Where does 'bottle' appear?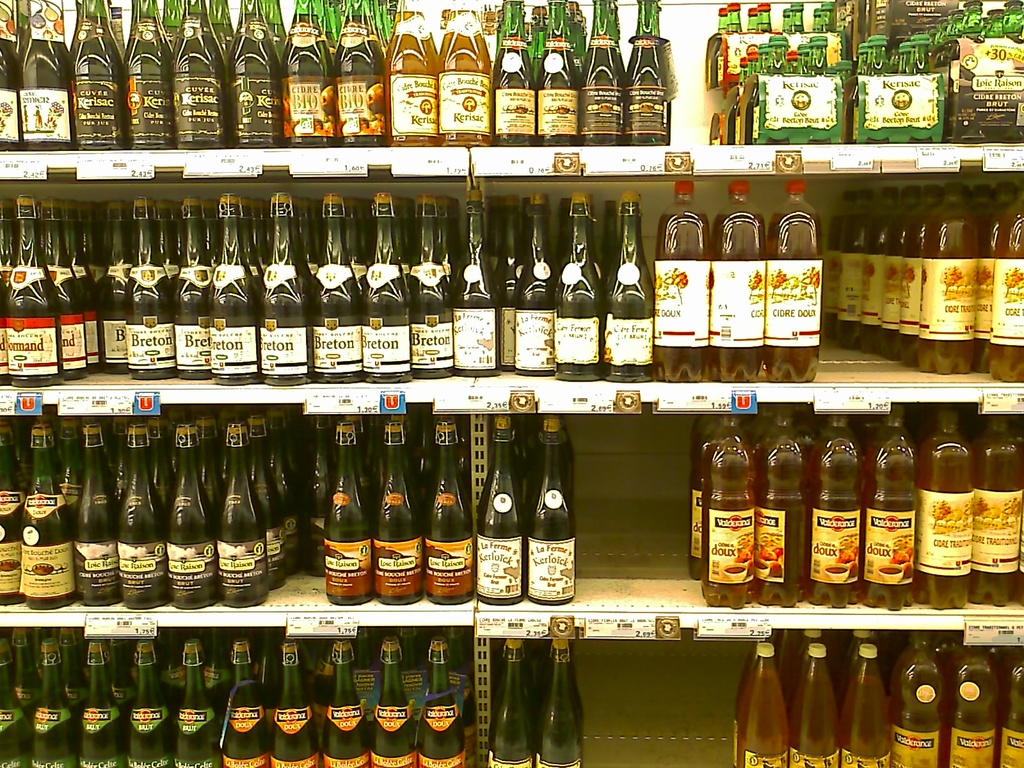
Appears at box=[739, 642, 789, 767].
